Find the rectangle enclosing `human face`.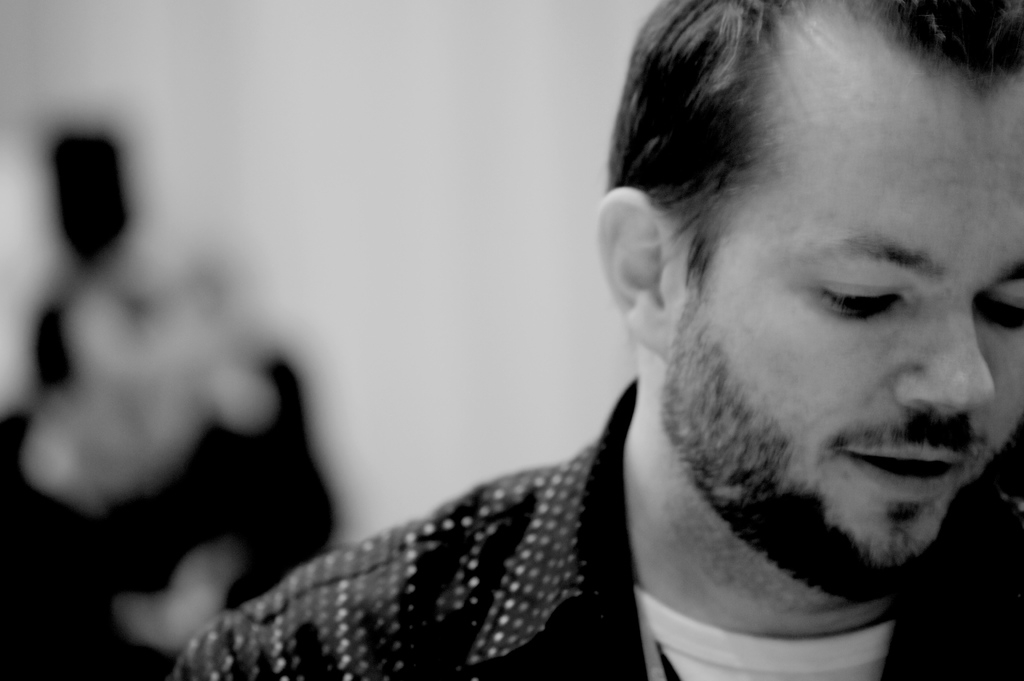
(676,78,1023,562).
